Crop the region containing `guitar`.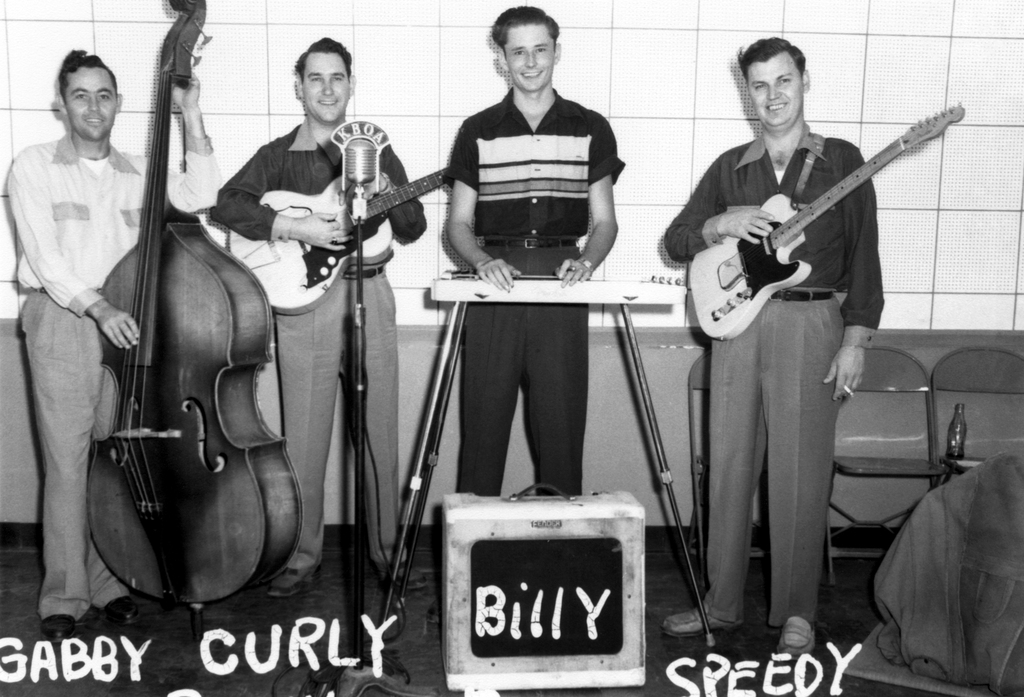
Crop region: [x1=681, y1=90, x2=956, y2=341].
